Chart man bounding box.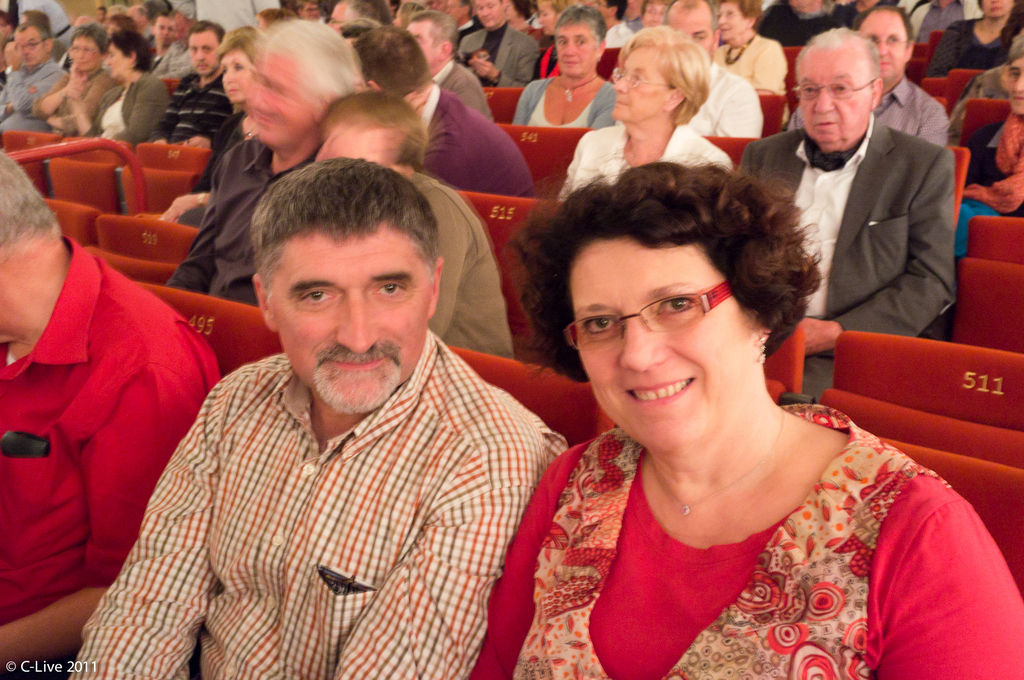
Charted: 458:0:541:88.
